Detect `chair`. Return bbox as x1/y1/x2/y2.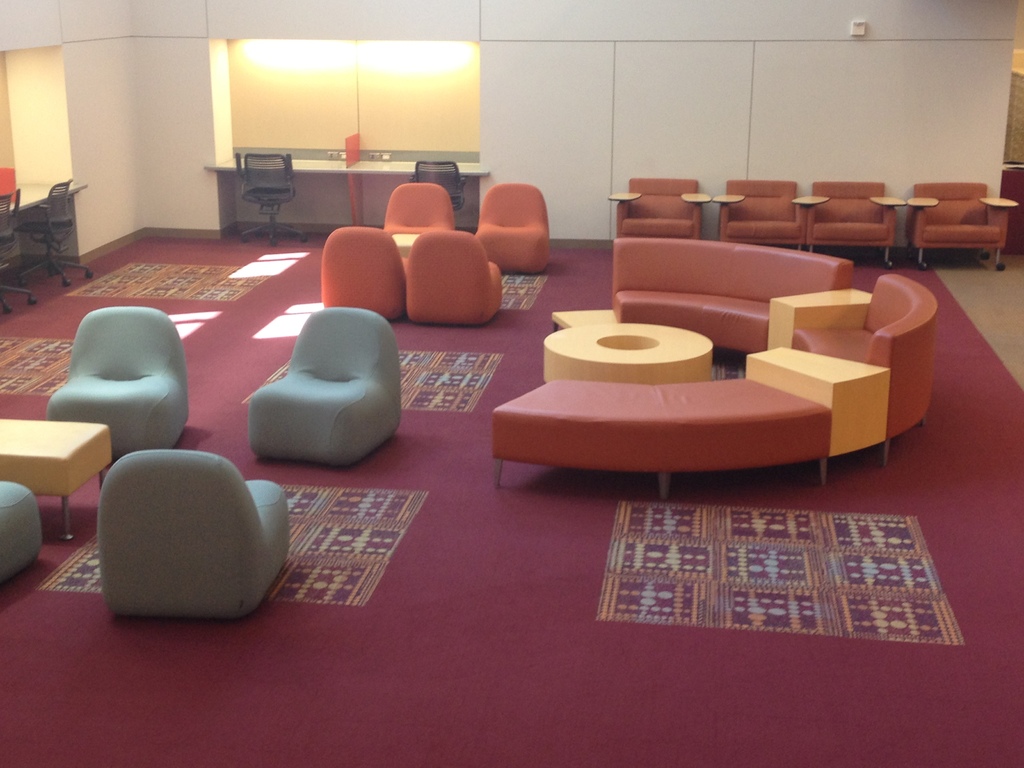
47/305/189/458.
